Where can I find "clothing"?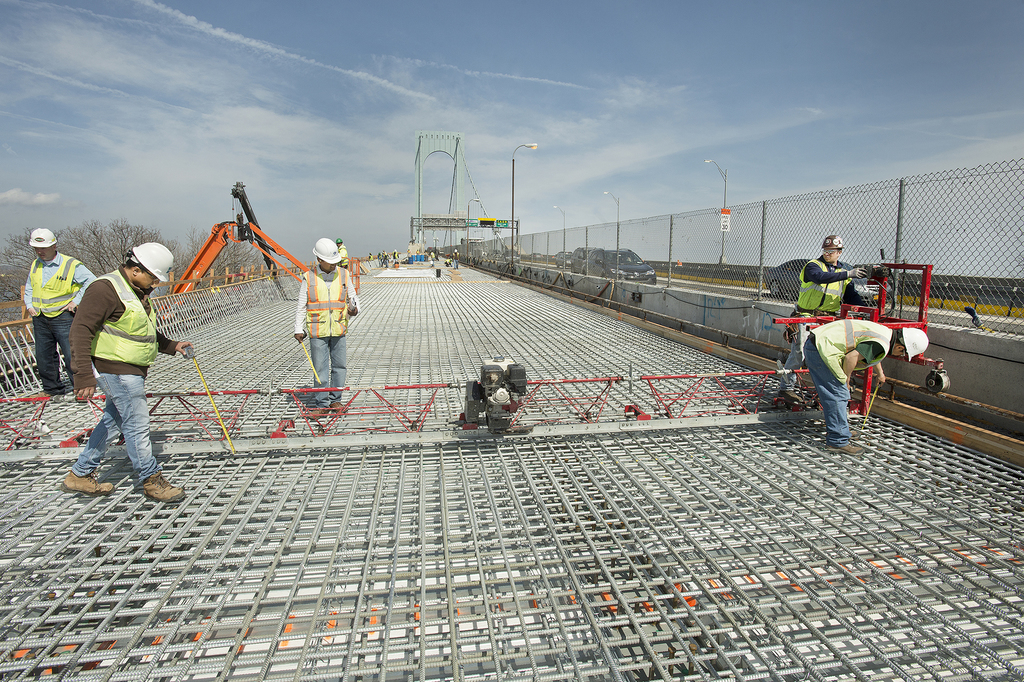
You can find it at select_region(801, 318, 893, 444).
